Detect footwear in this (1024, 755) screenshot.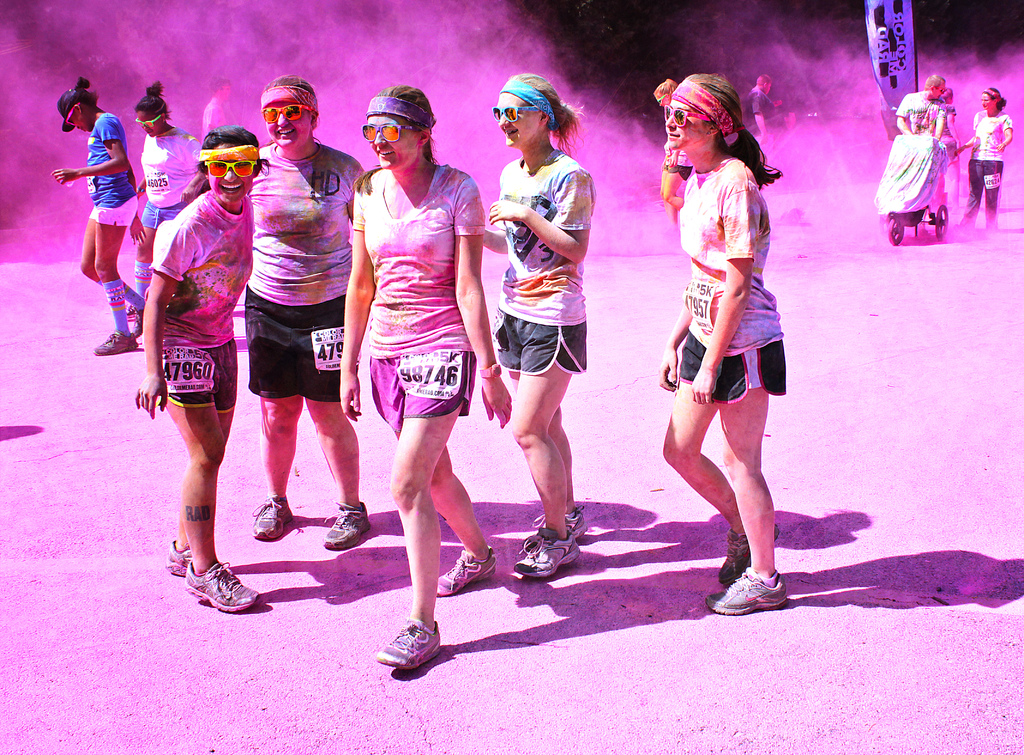
Detection: x1=138 y1=302 x2=144 y2=334.
